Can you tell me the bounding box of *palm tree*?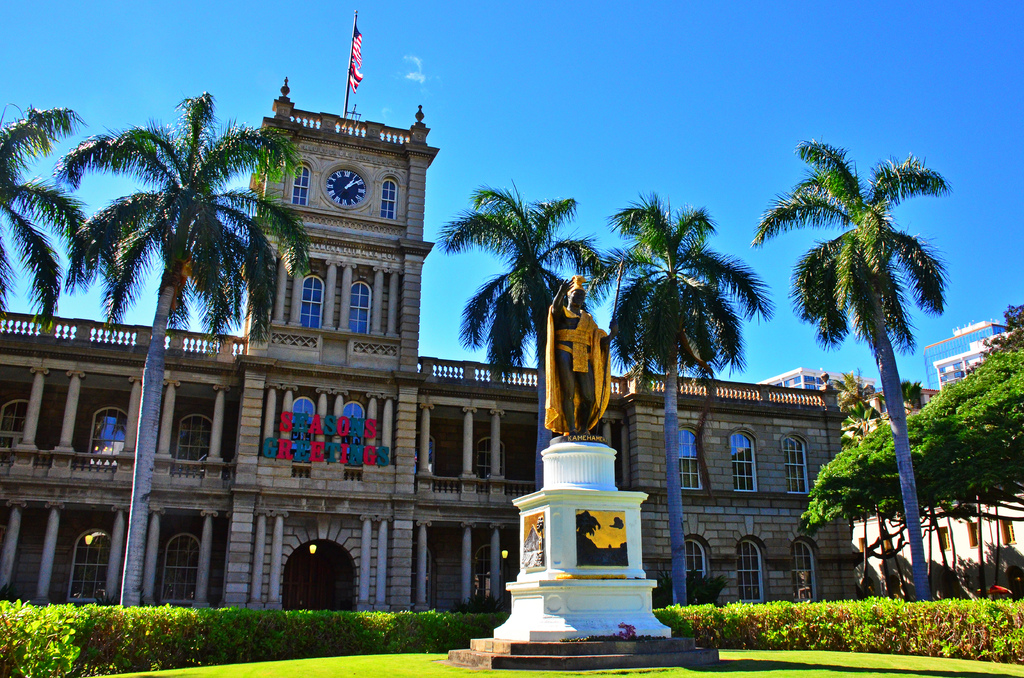
(x1=440, y1=191, x2=589, y2=511).
